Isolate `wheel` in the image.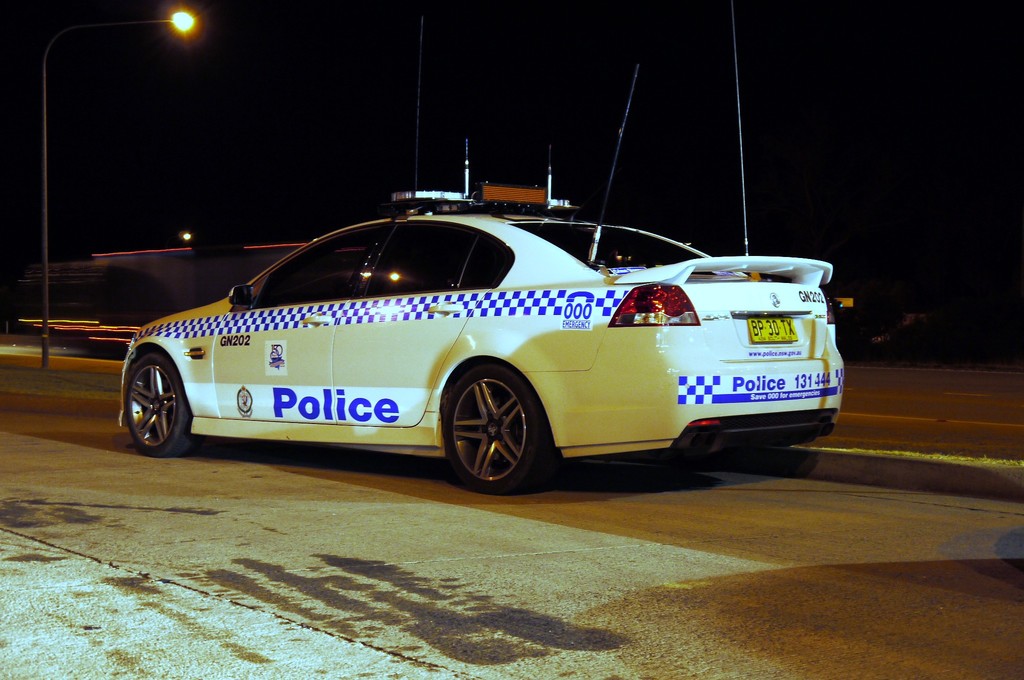
Isolated region: Rect(123, 347, 193, 458).
